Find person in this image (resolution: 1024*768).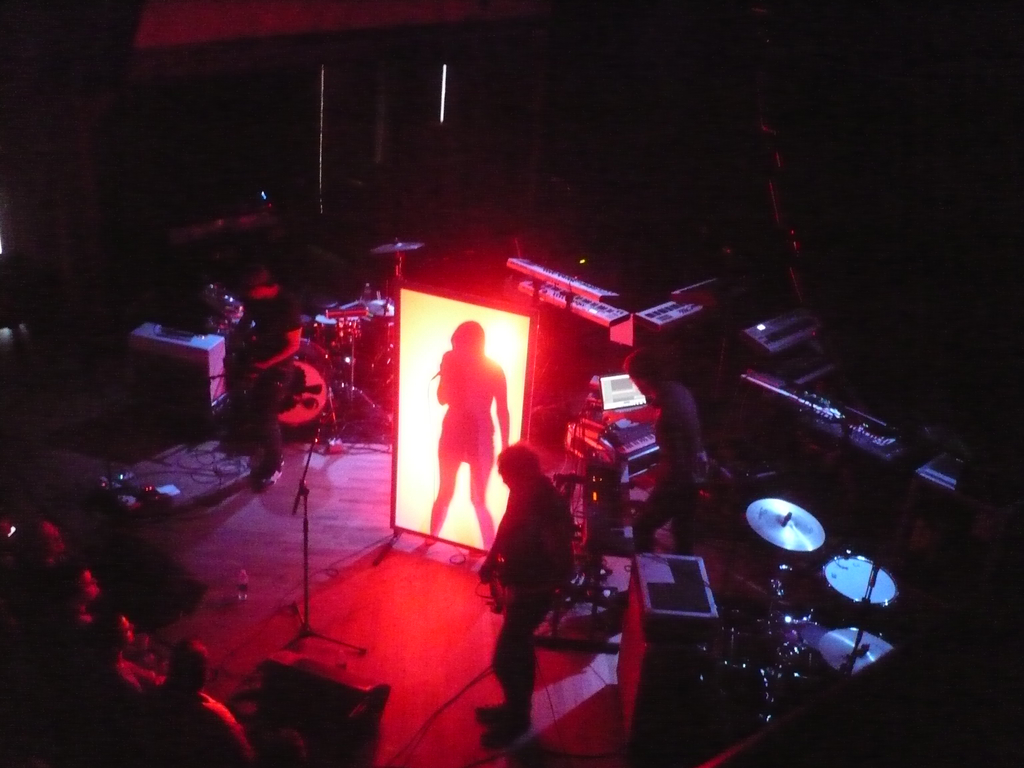
33 566 88 708.
